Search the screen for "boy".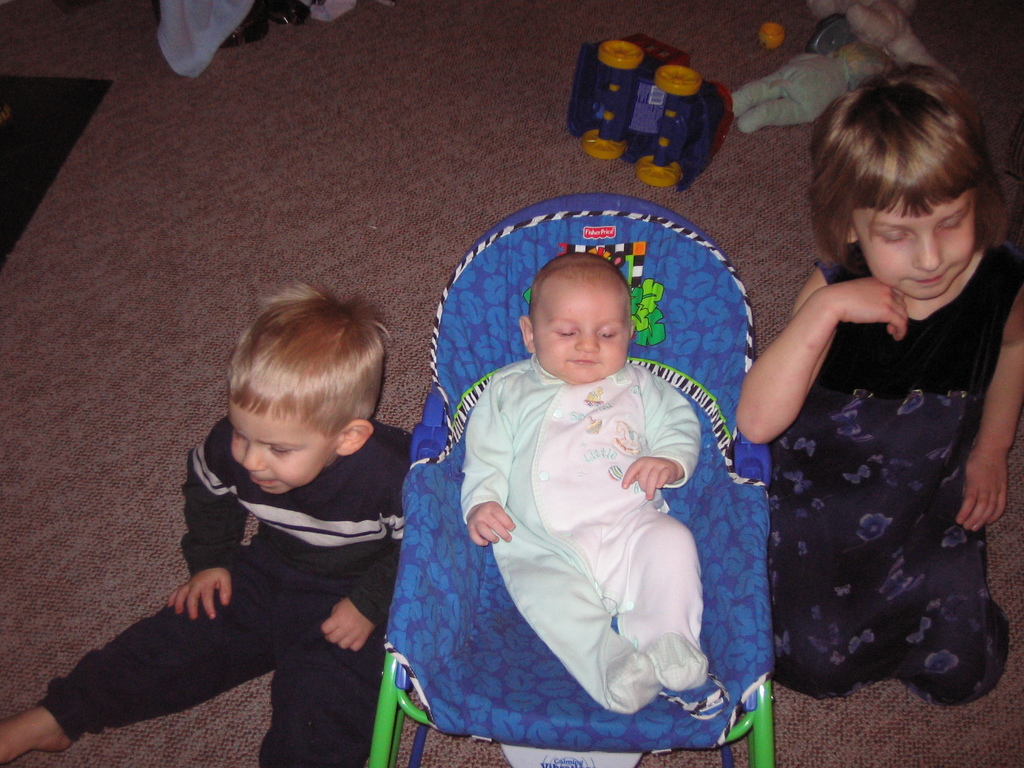
Found at <region>153, 297, 426, 712</region>.
